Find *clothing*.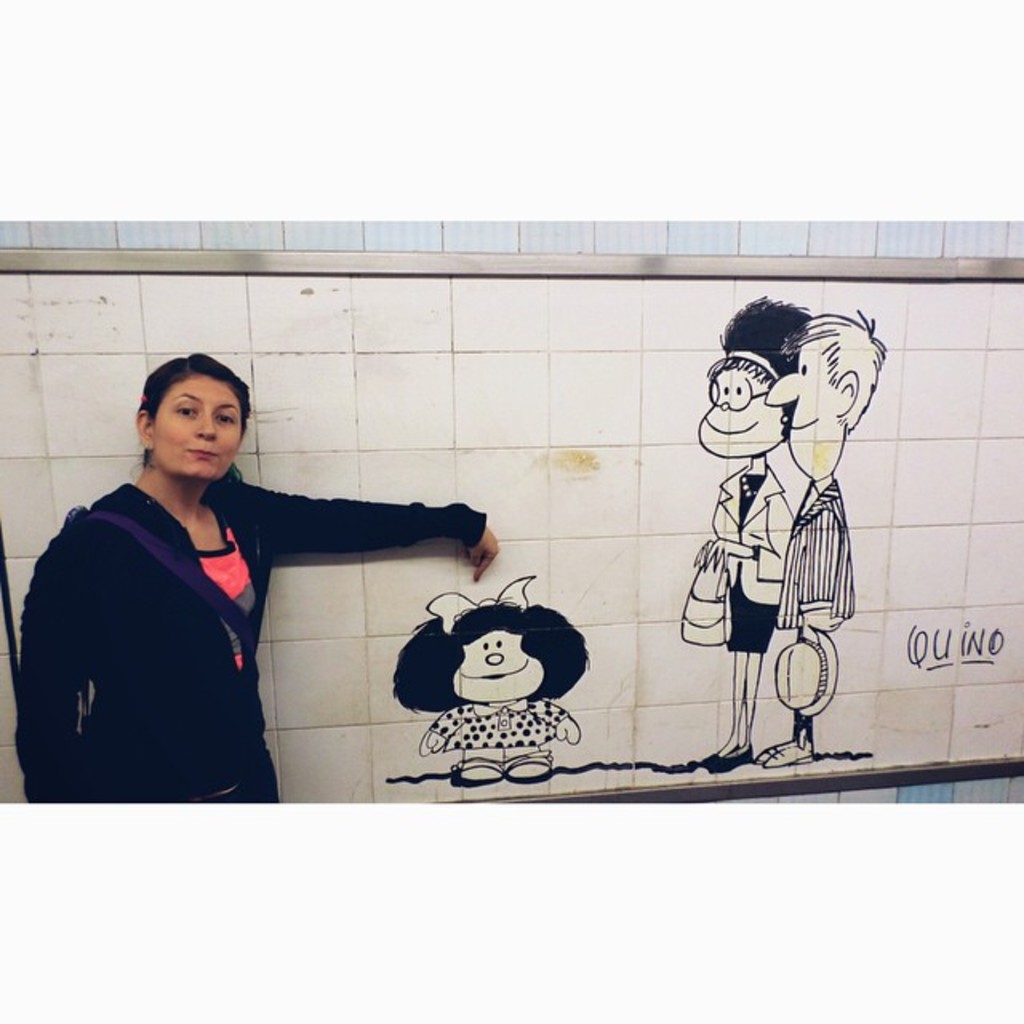
rect(419, 696, 571, 757).
